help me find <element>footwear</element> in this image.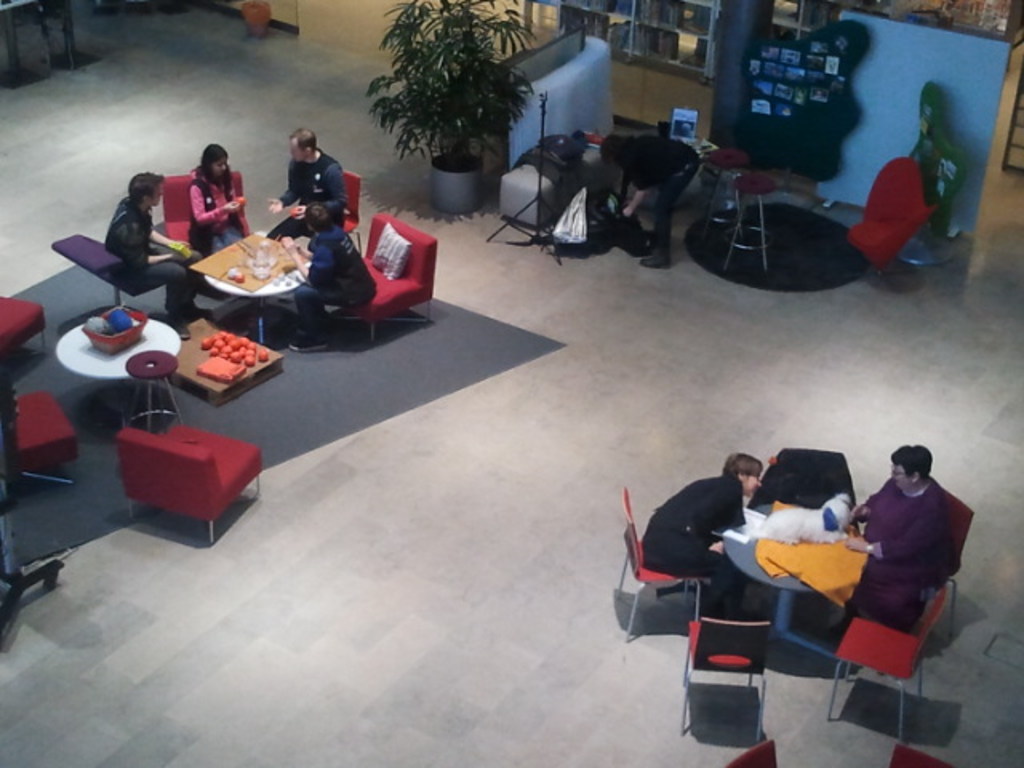
Found it: [x1=290, y1=330, x2=323, y2=347].
